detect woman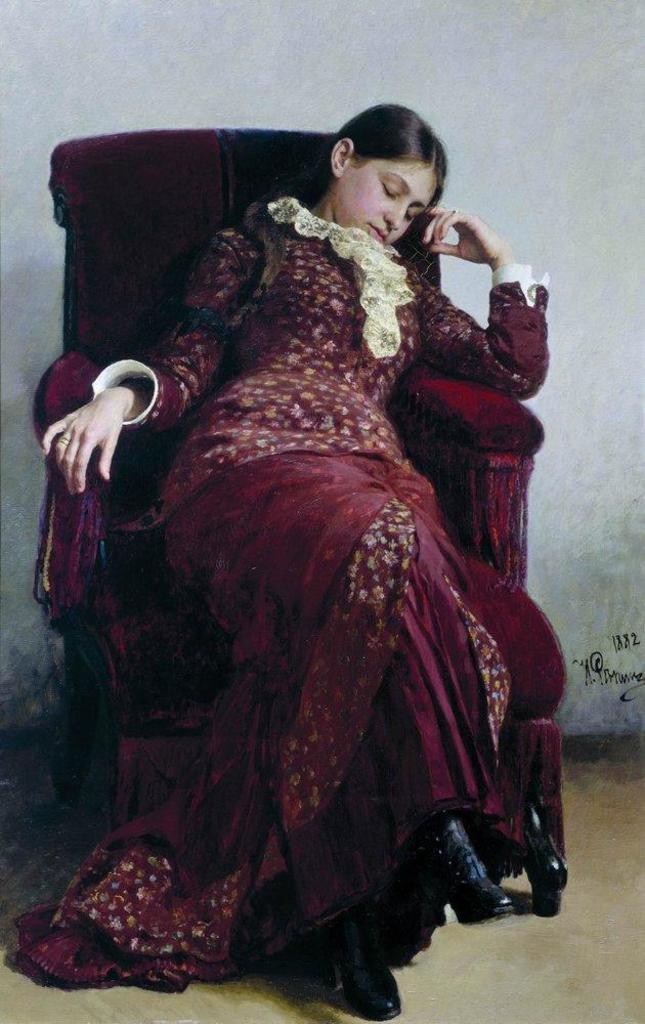
bbox=[71, 103, 558, 961]
